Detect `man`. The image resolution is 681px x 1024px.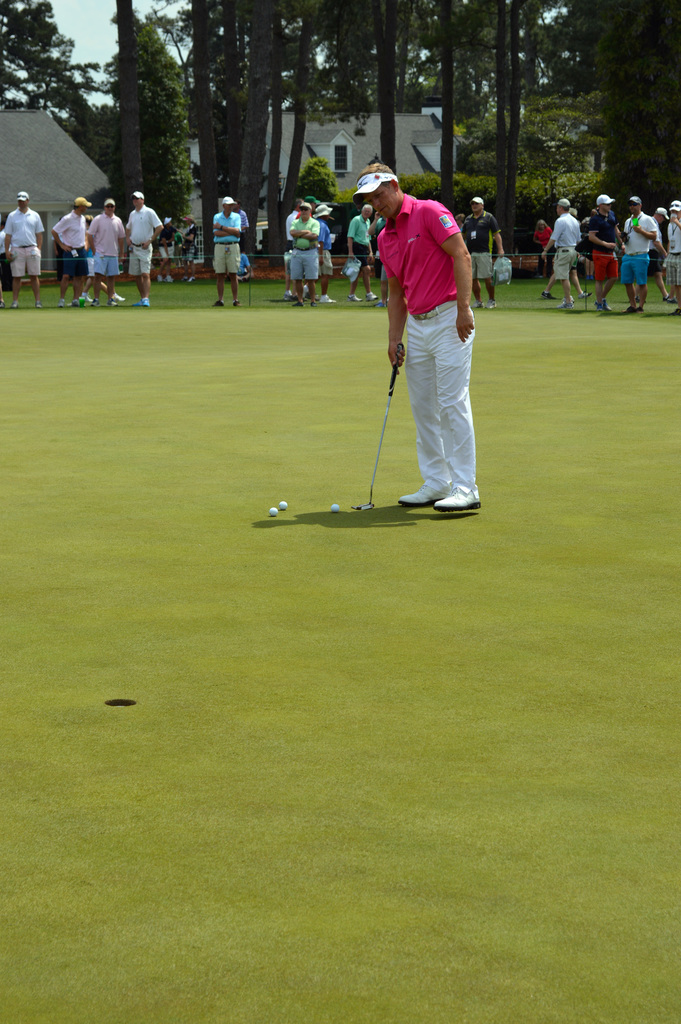
4:189:50:314.
